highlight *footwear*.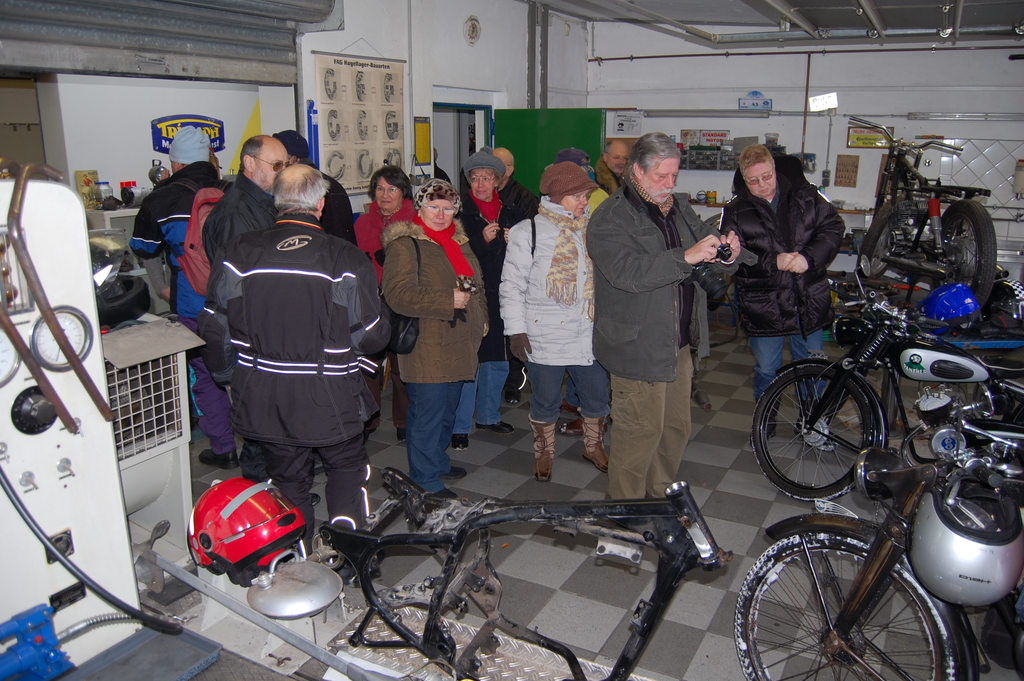
Highlighted region: BBox(448, 461, 467, 482).
